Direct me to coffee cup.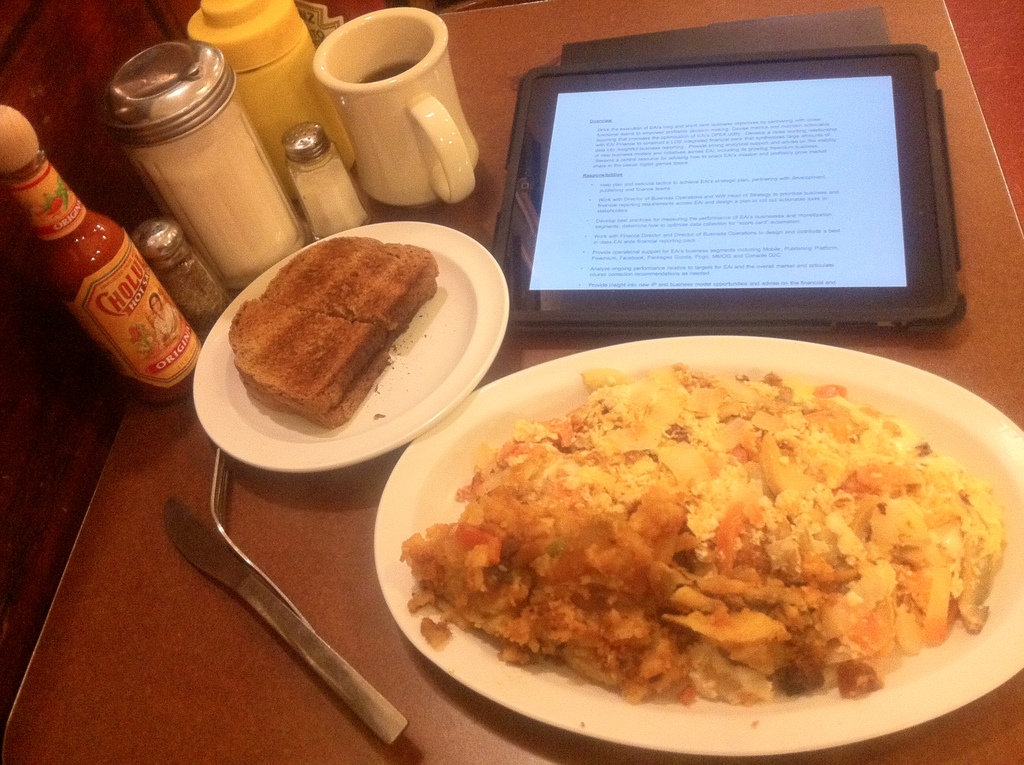
Direction: <region>311, 0, 484, 206</region>.
